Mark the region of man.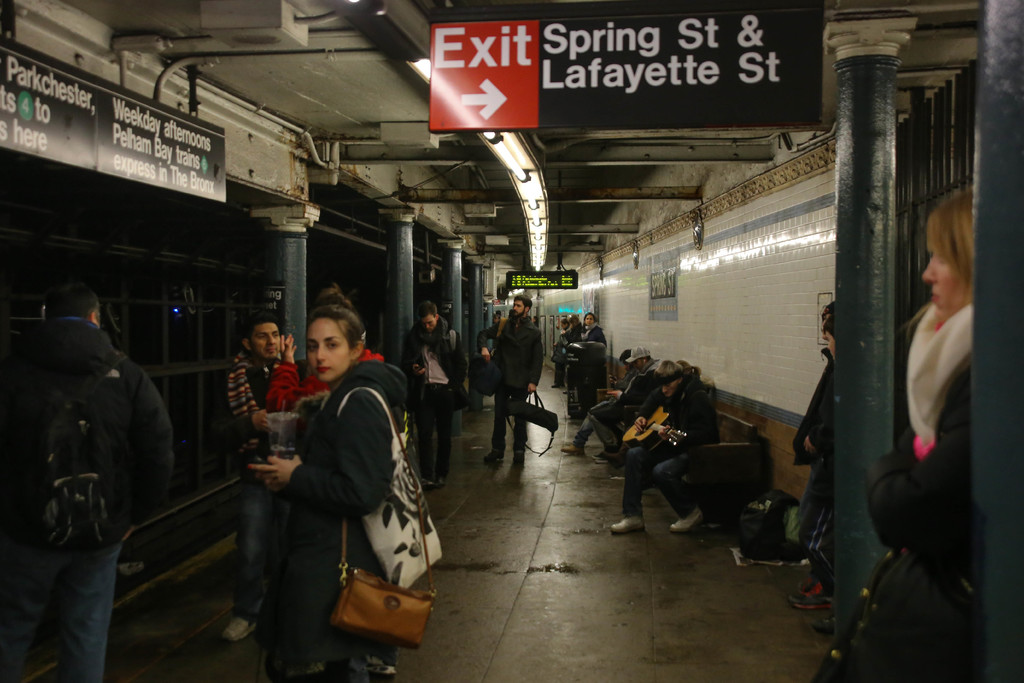
Region: bbox=[400, 303, 467, 486].
